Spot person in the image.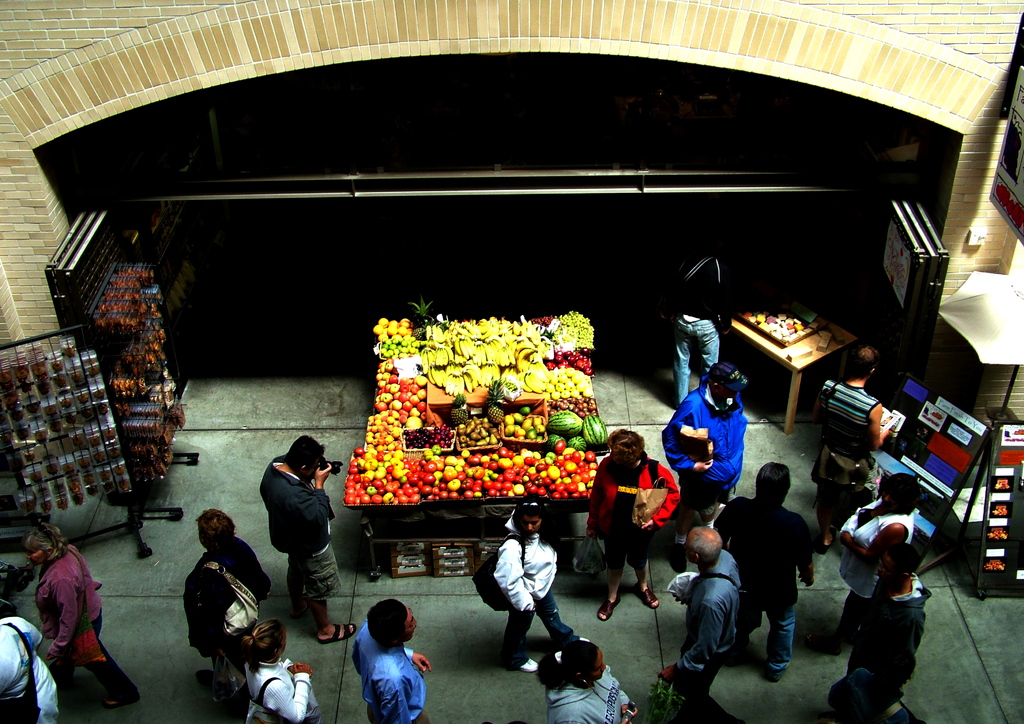
person found at 351 597 433 723.
